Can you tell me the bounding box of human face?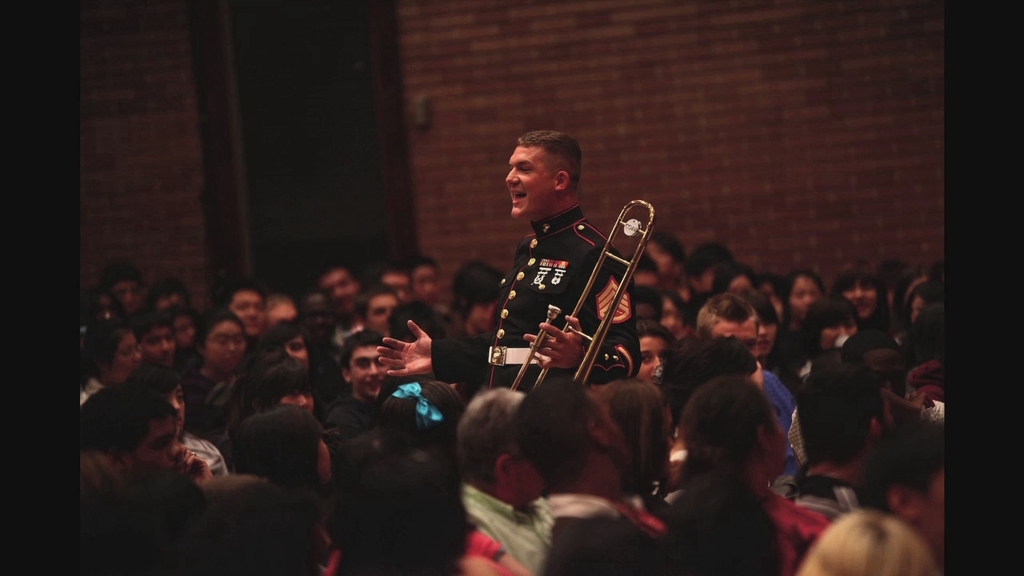
bbox(287, 334, 306, 362).
